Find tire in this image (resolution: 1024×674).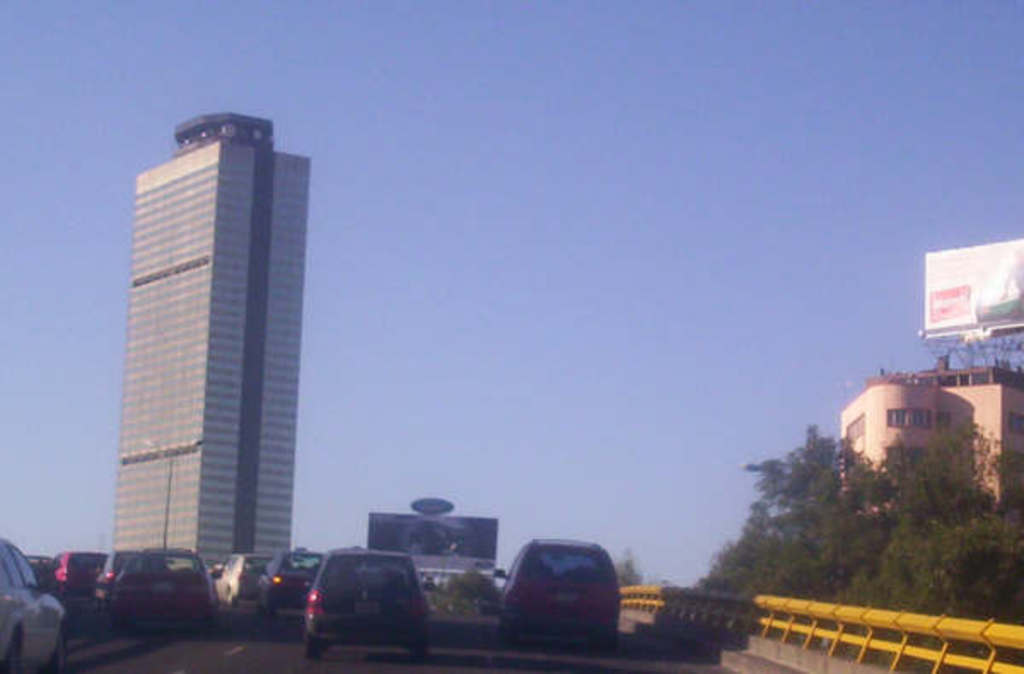
box=[51, 630, 67, 671].
